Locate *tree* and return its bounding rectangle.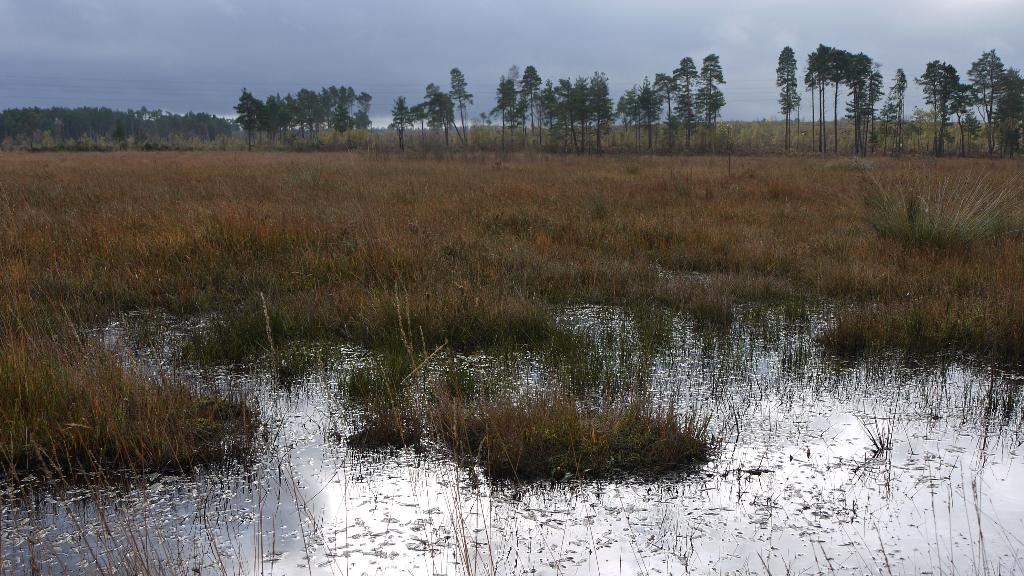
x1=236, y1=85, x2=270, y2=144.
